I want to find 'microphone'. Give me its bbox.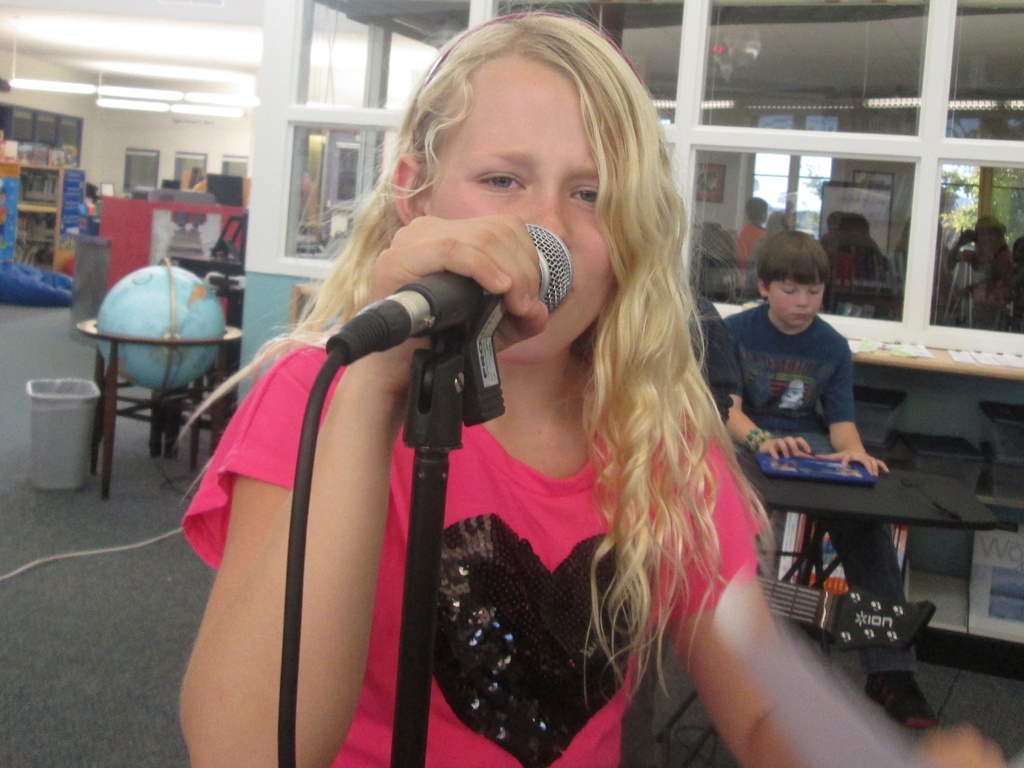
select_region(328, 227, 569, 404).
